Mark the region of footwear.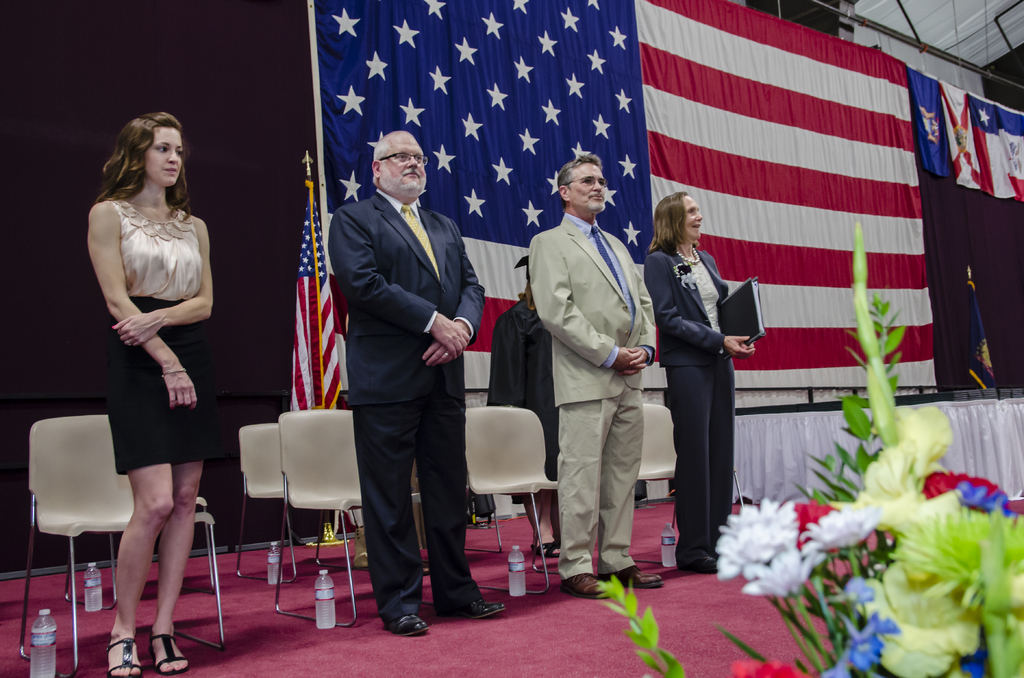
Region: 456:599:509:615.
